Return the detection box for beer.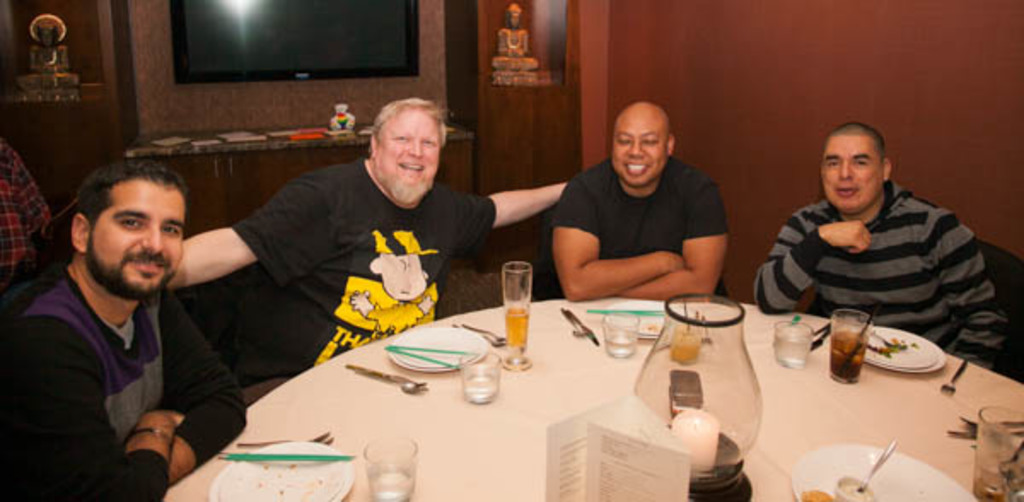
{"left": 503, "top": 302, "right": 527, "bottom": 355}.
